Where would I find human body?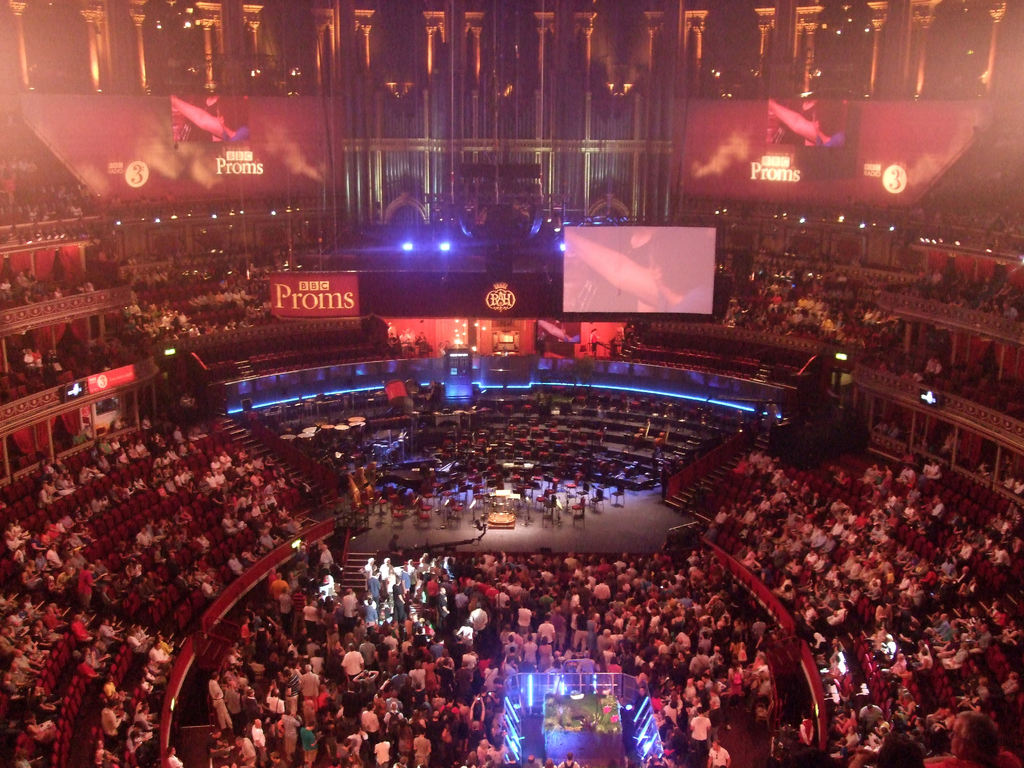
At bbox=[910, 584, 923, 610].
